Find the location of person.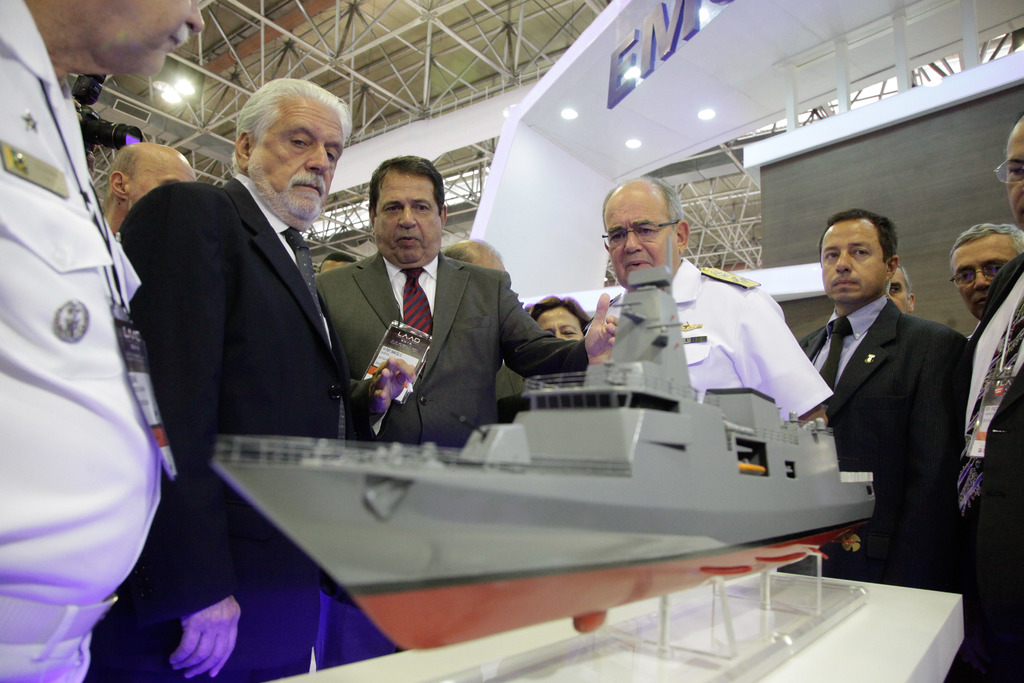
Location: bbox(600, 172, 828, 425).
